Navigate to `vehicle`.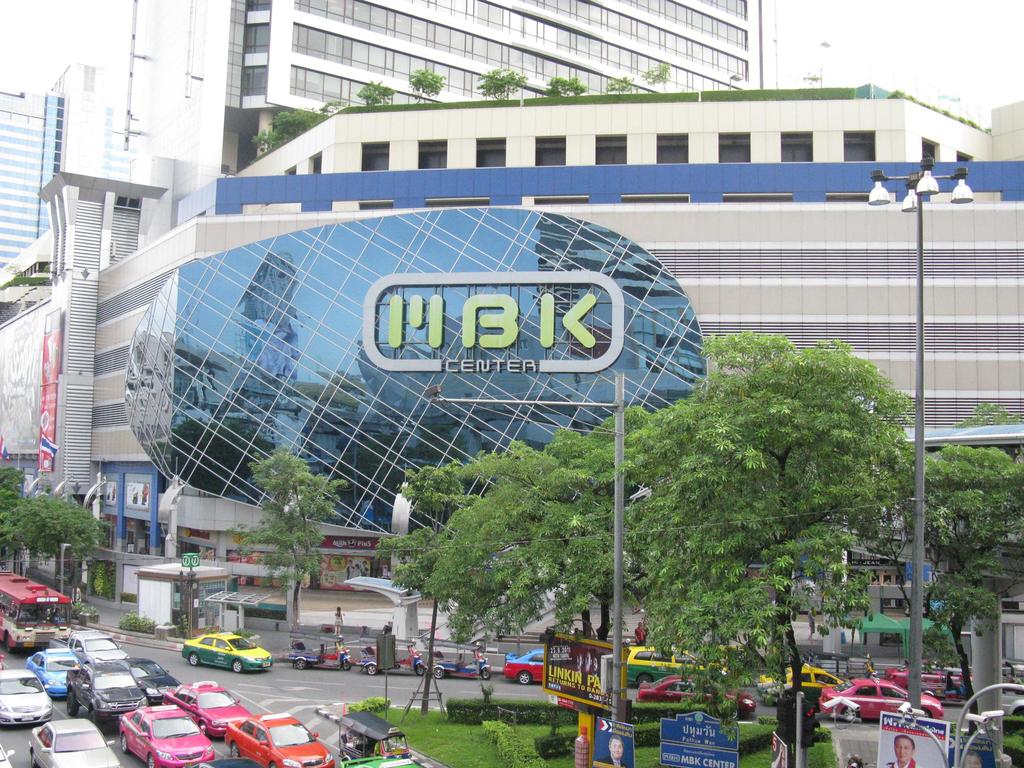
Navigation target: {"x1": 286, "y1": 636, "x2": 353, "y2": 669}.
